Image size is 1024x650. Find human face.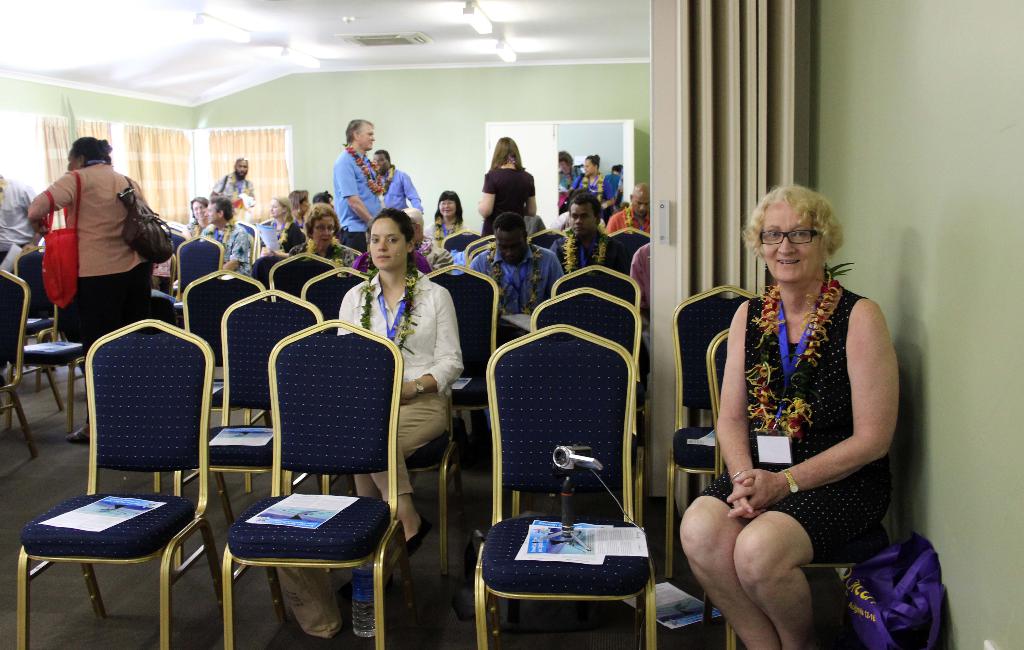
box(756, 199, 824, 284).
